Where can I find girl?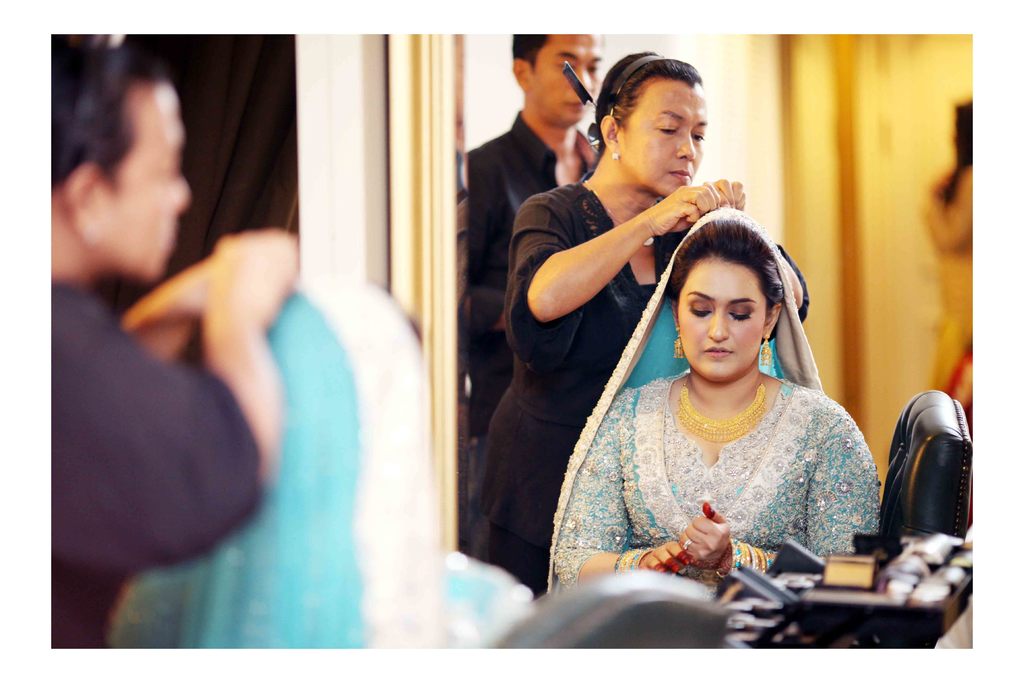
You can find it at 540 195 883 598.
